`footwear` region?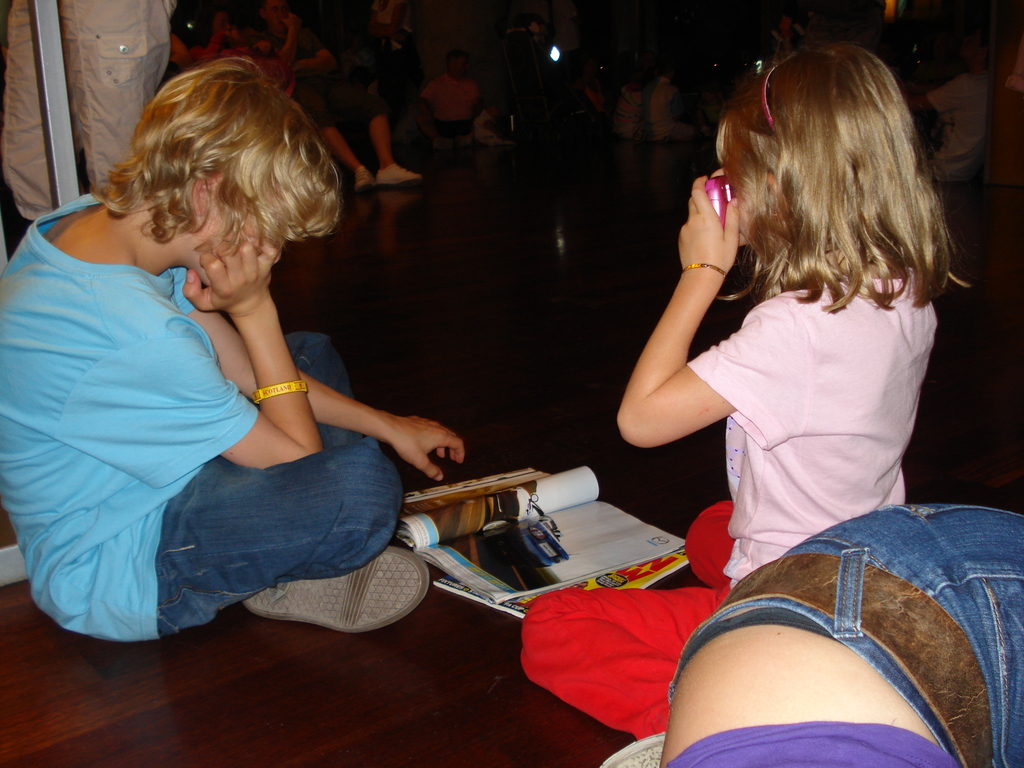
{"left": 376, "top": 163, "right": 423, "bottom": 188}
